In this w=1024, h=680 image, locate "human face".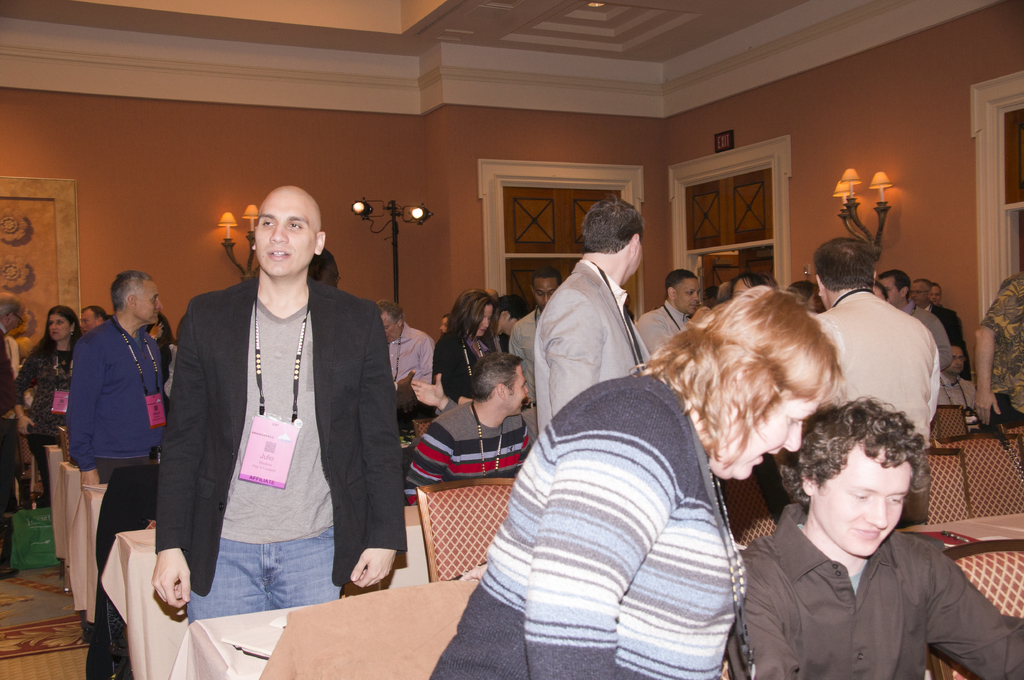
Bounding box: {"left": 255, "top": 186, "right": 316, "bottom": 276}.
